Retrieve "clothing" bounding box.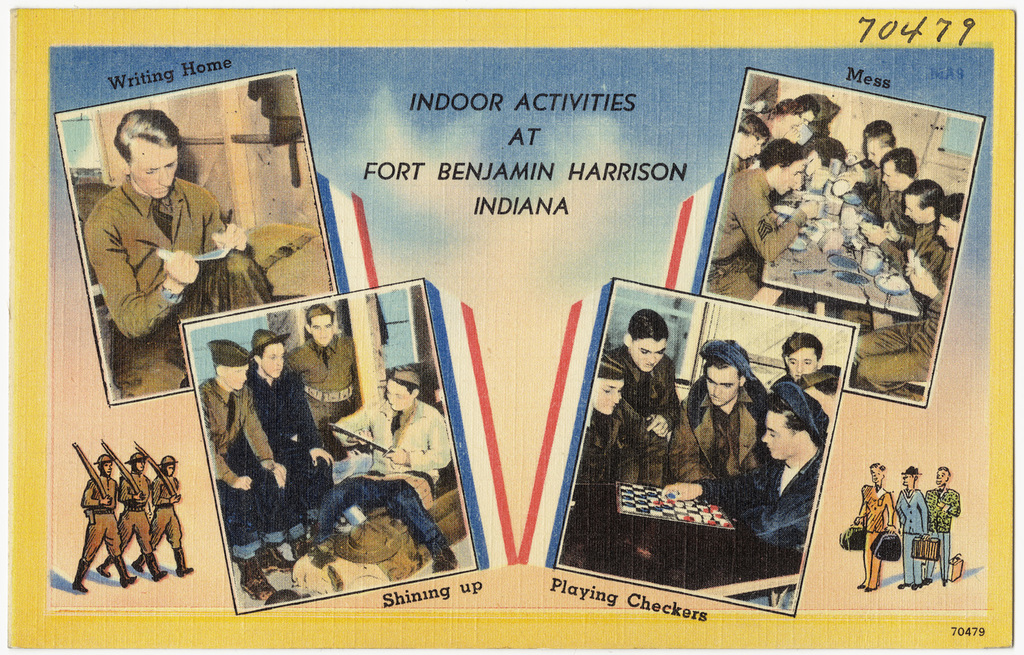
Bounding box: [x1=83, y1=158, x2=239, y2=335].
